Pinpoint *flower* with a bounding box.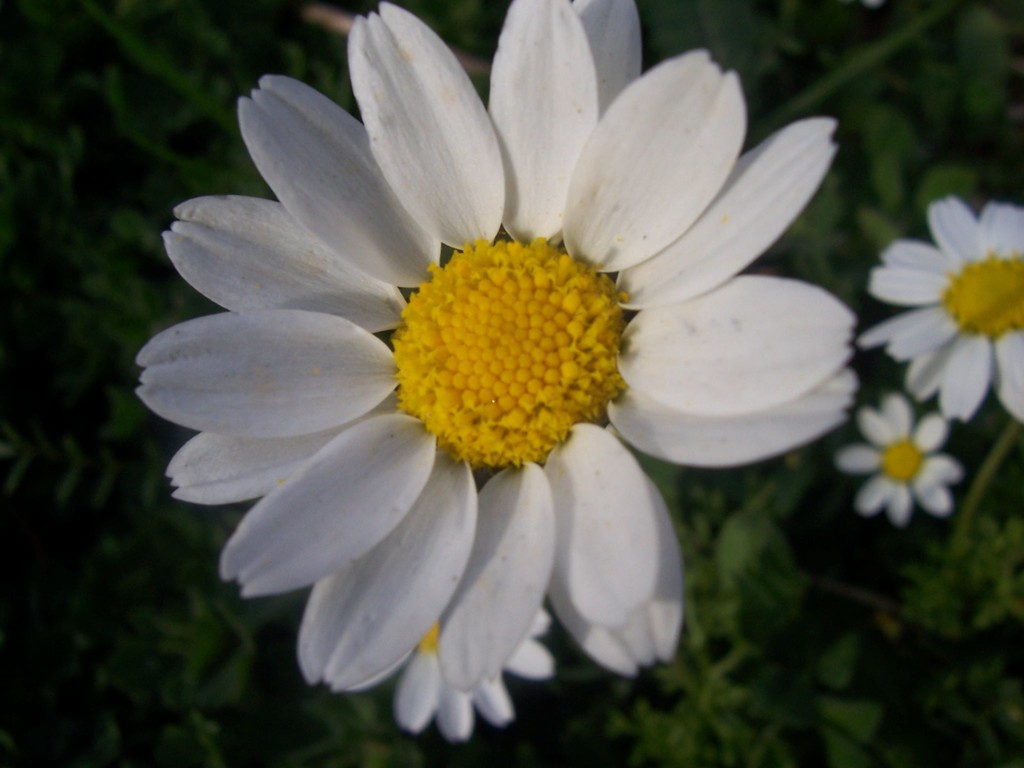
box=[862, 198, 1023, 424].
